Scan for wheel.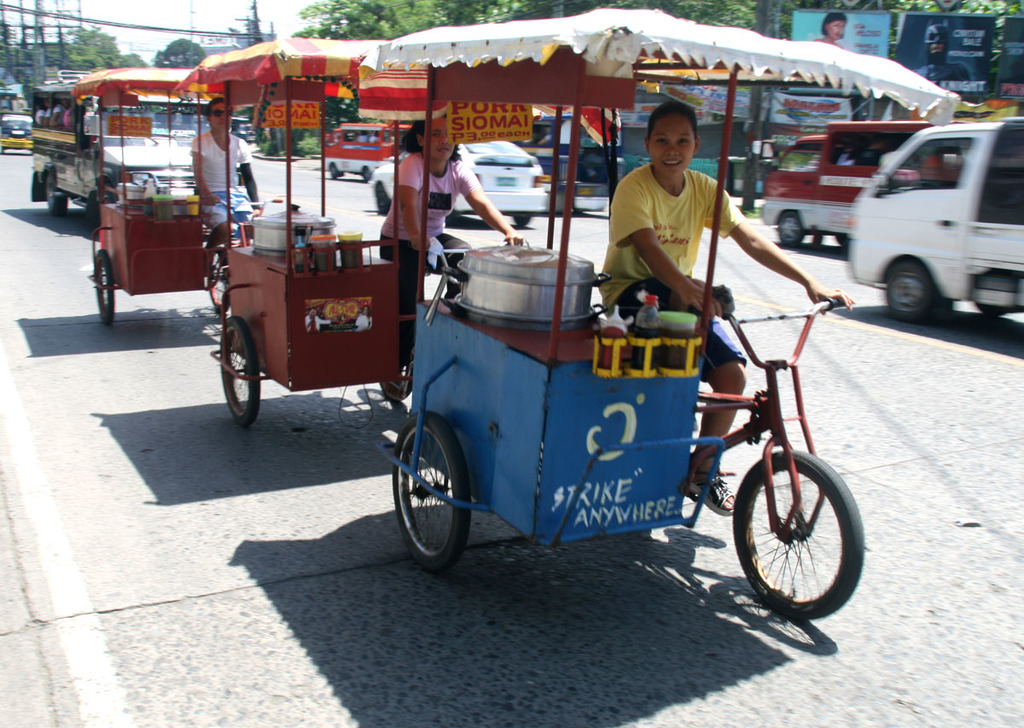
Scan result: bbox=[779, 212, 806, 245].
